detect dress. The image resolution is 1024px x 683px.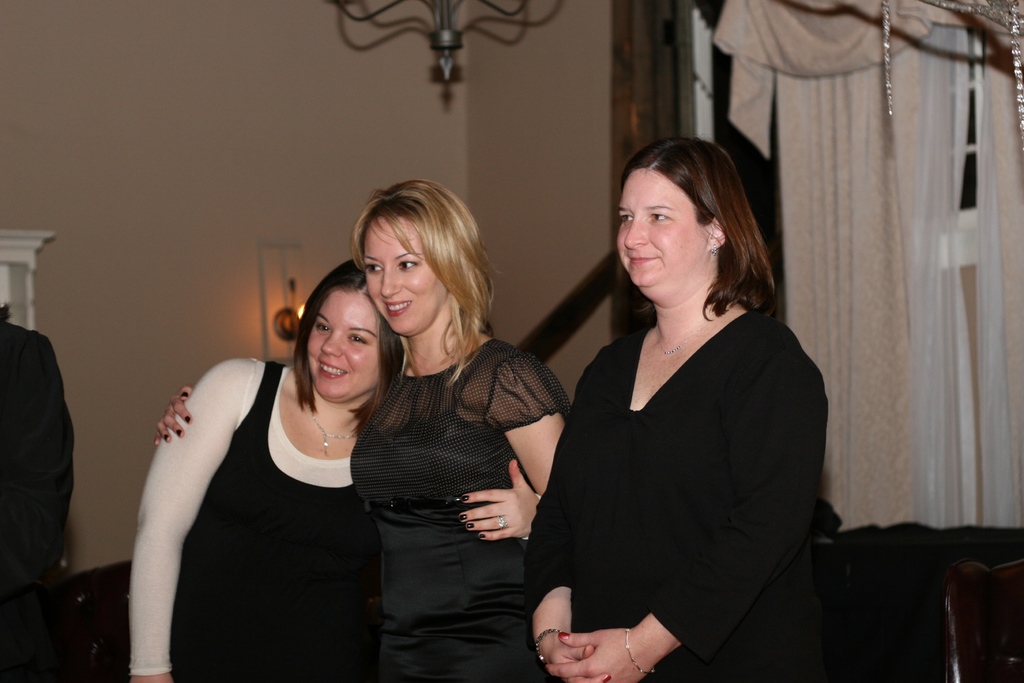
crop(520, 308, 831, 682).
